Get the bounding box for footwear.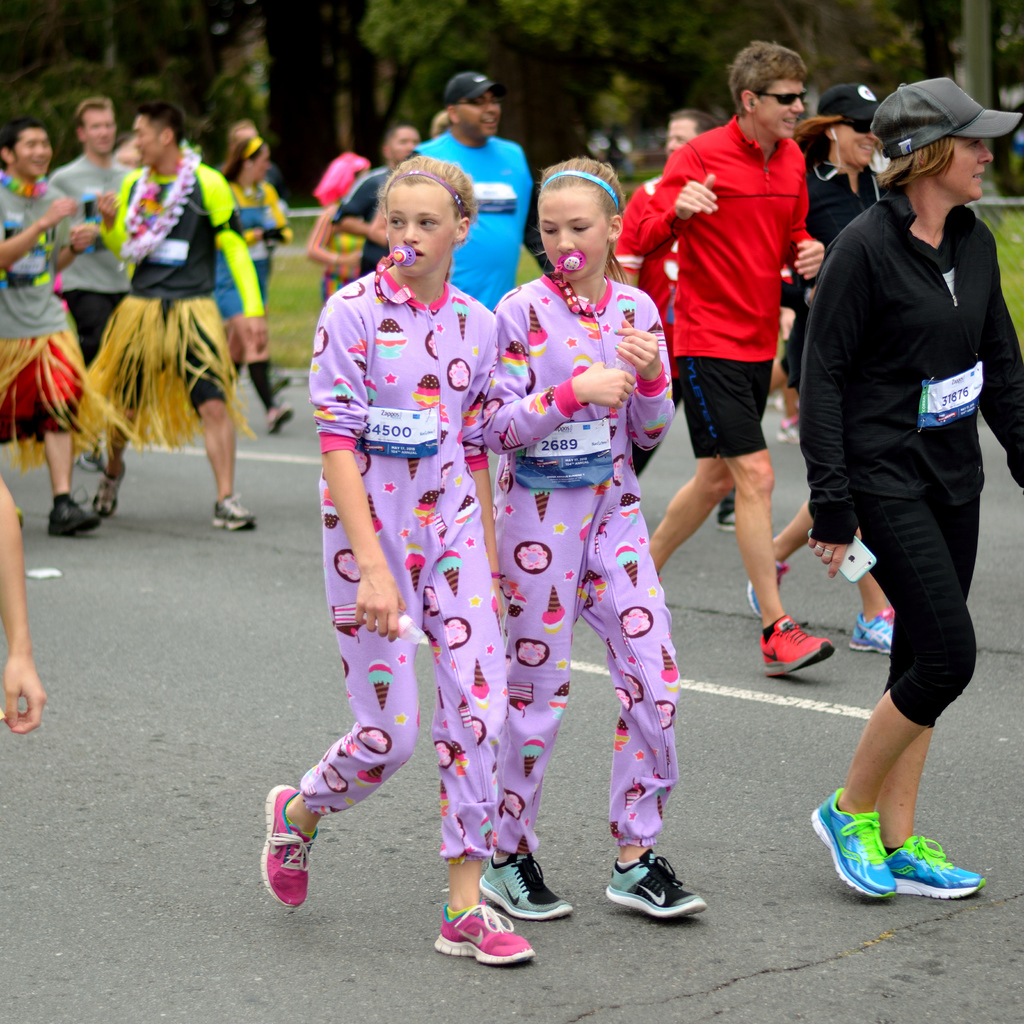
<region>92, 463, 124, 517</region>.
